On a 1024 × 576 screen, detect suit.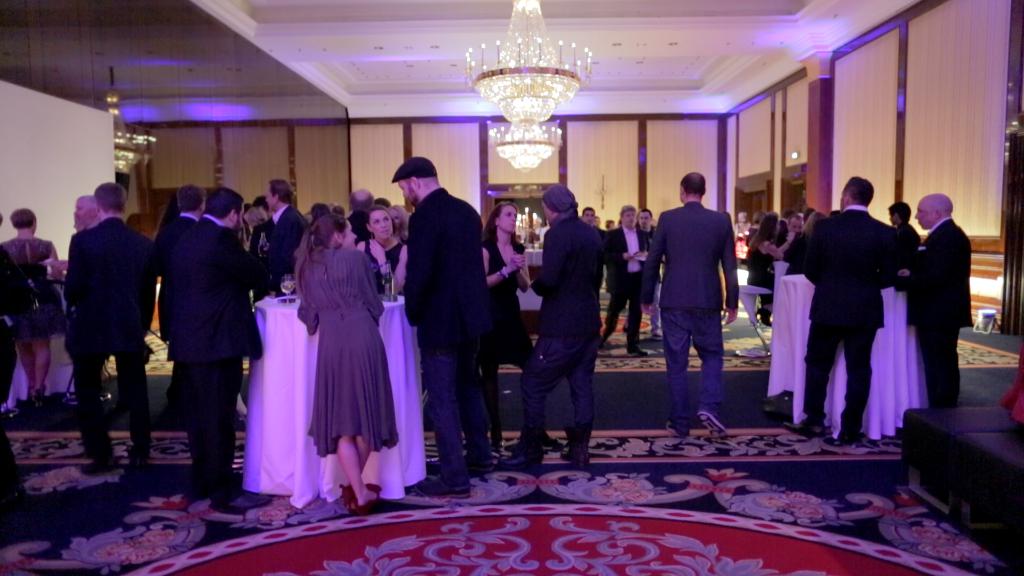
<box>161,213,270,508</box>.
